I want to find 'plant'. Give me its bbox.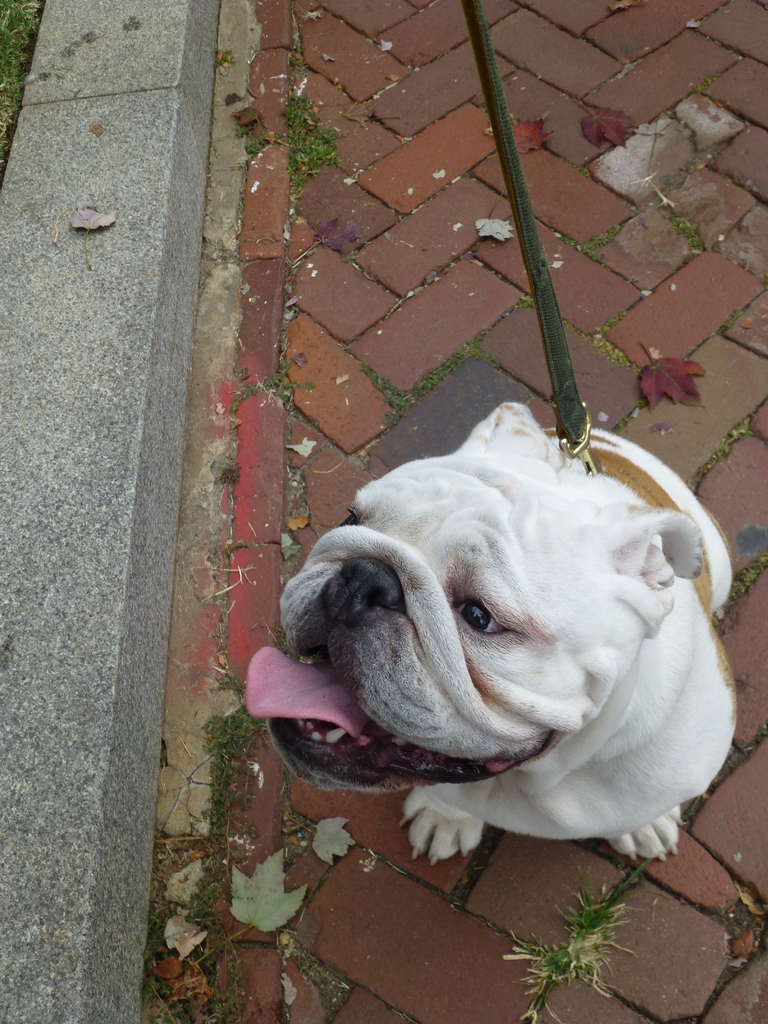
<region>195, 704, 269, 852</region>.
